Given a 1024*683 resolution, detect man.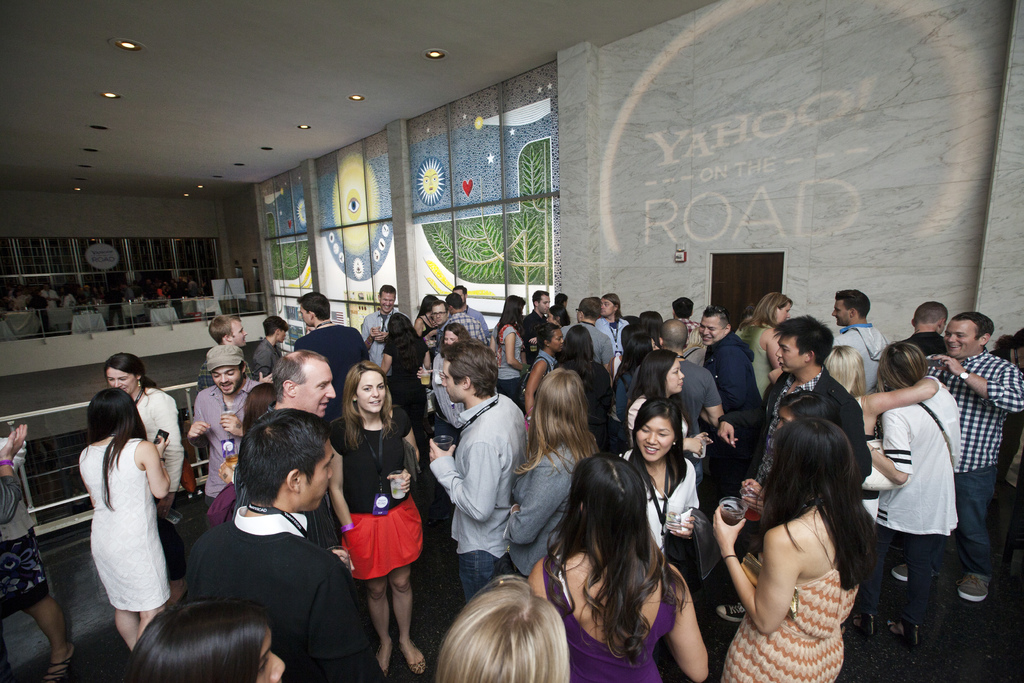
pyautogui.locateOnScreen(364, 285, 406, 365).
